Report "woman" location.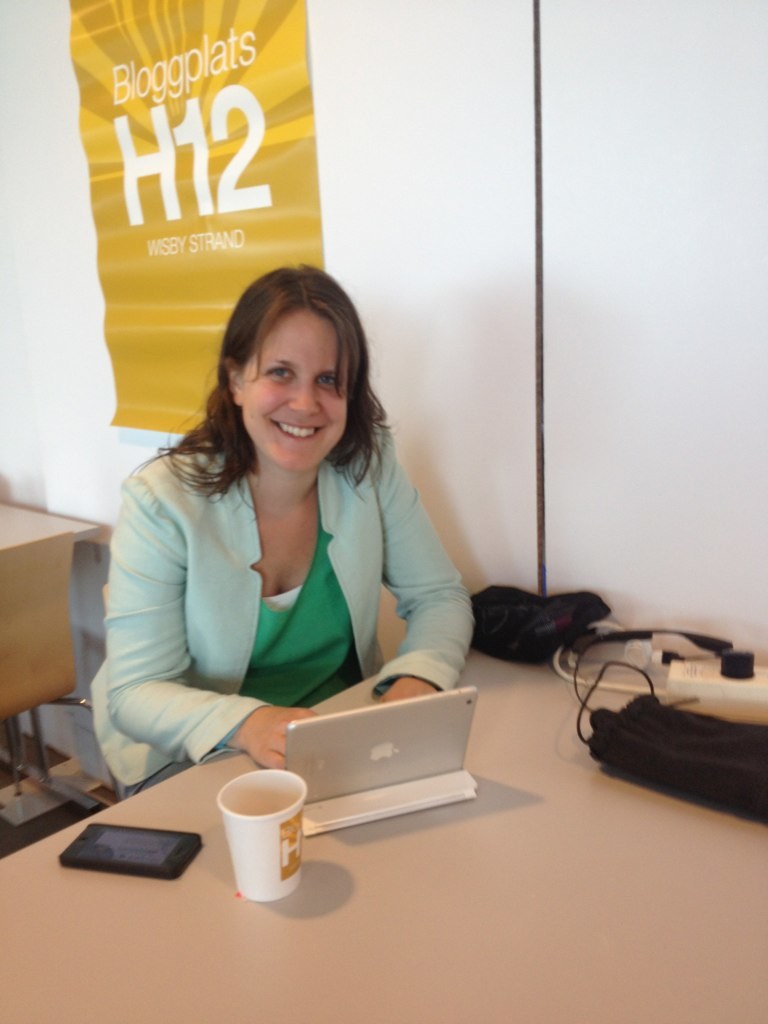
Report: (x1=89, y1=264, x2=479, y2=804).
